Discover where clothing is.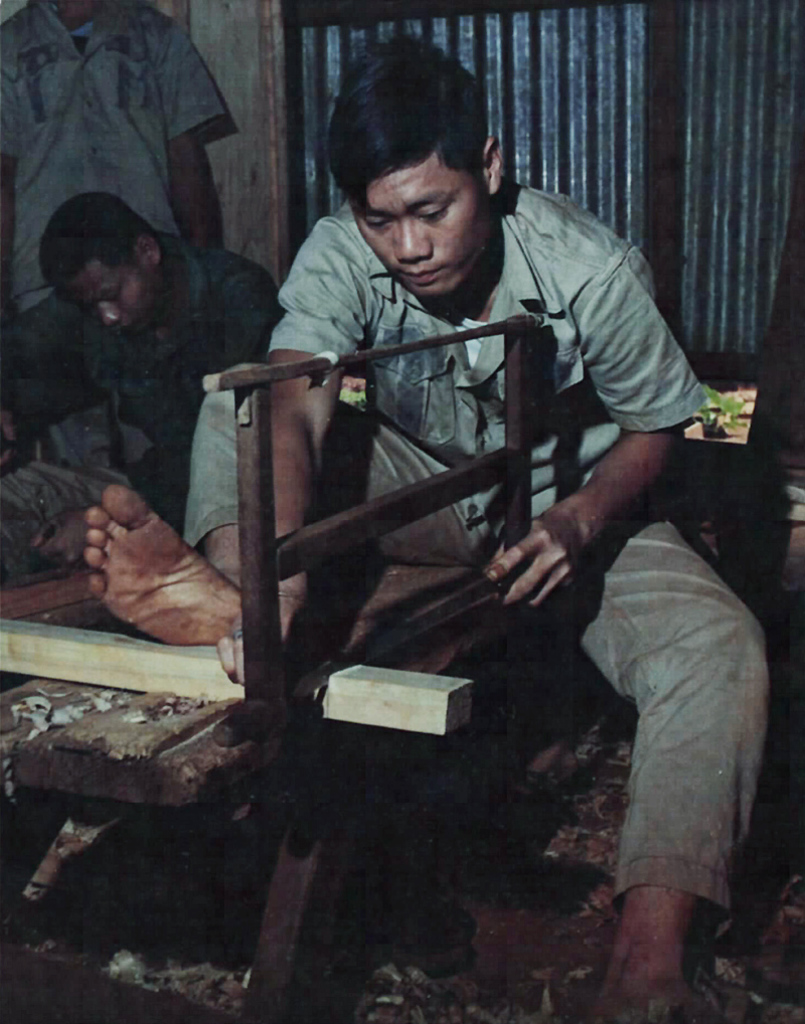
Discovered at <region>121, 246, 291, 480</region>.
